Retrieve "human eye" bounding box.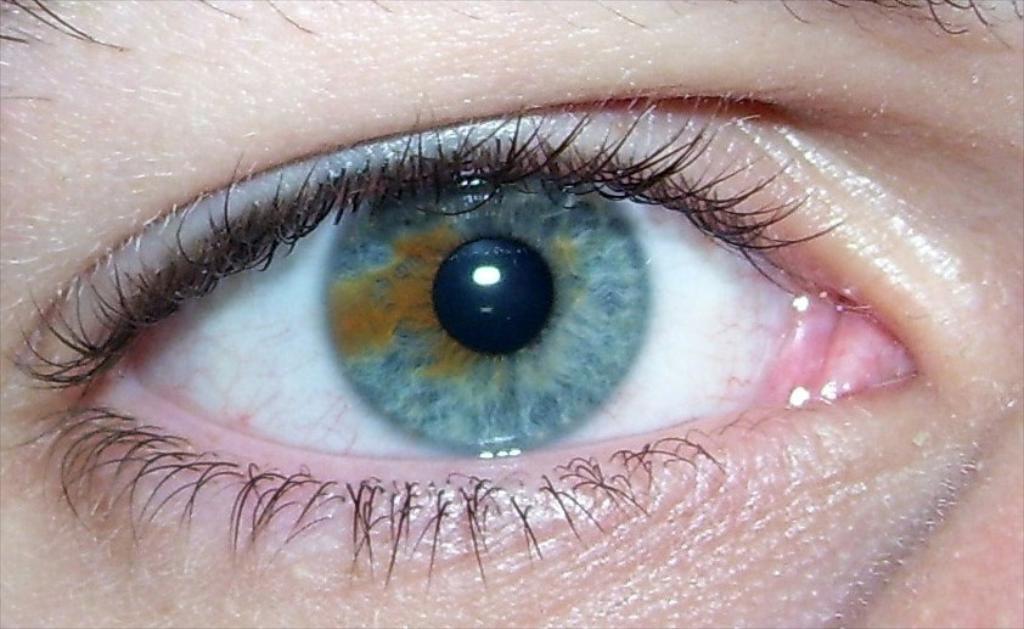
Bounding box: region(0, 0, 1023, 628).
